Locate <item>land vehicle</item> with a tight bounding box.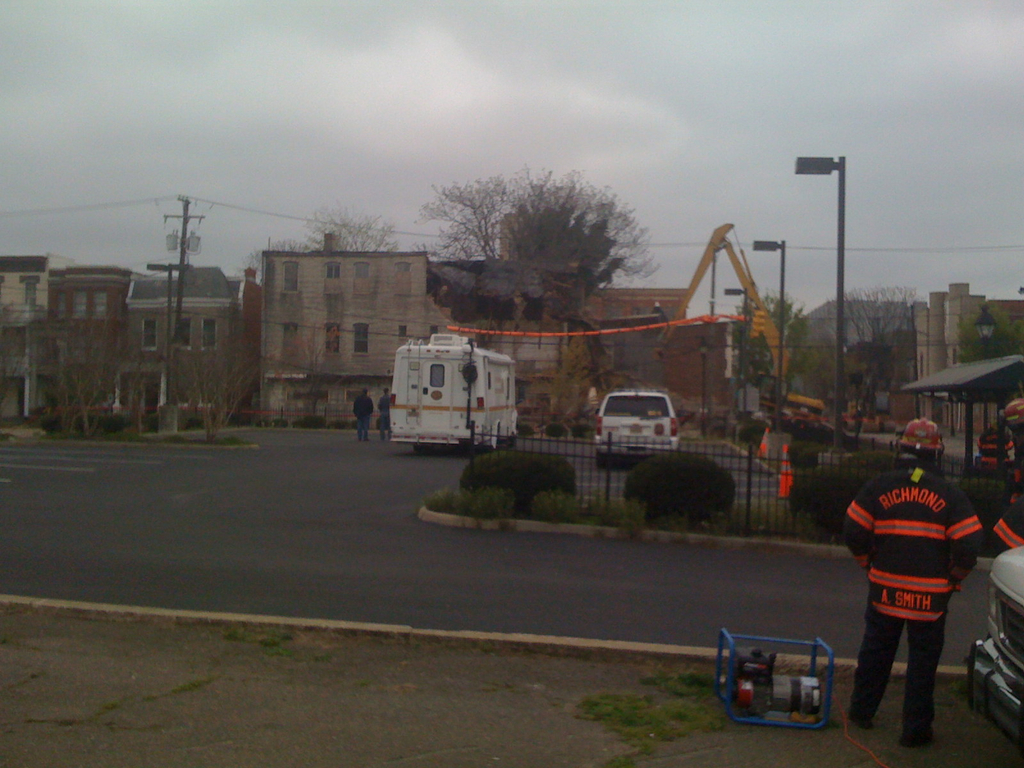
crop(371, 332, 532, 449).
